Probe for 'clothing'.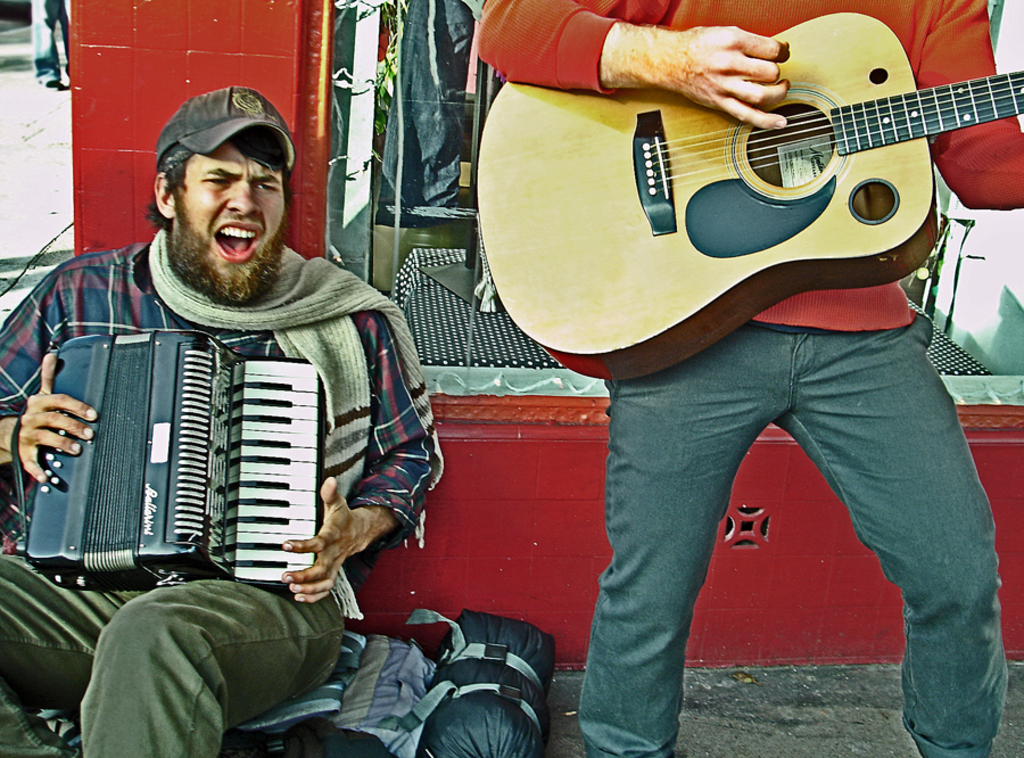
Probe result: l=477, t=0, r=1023, b=757.
